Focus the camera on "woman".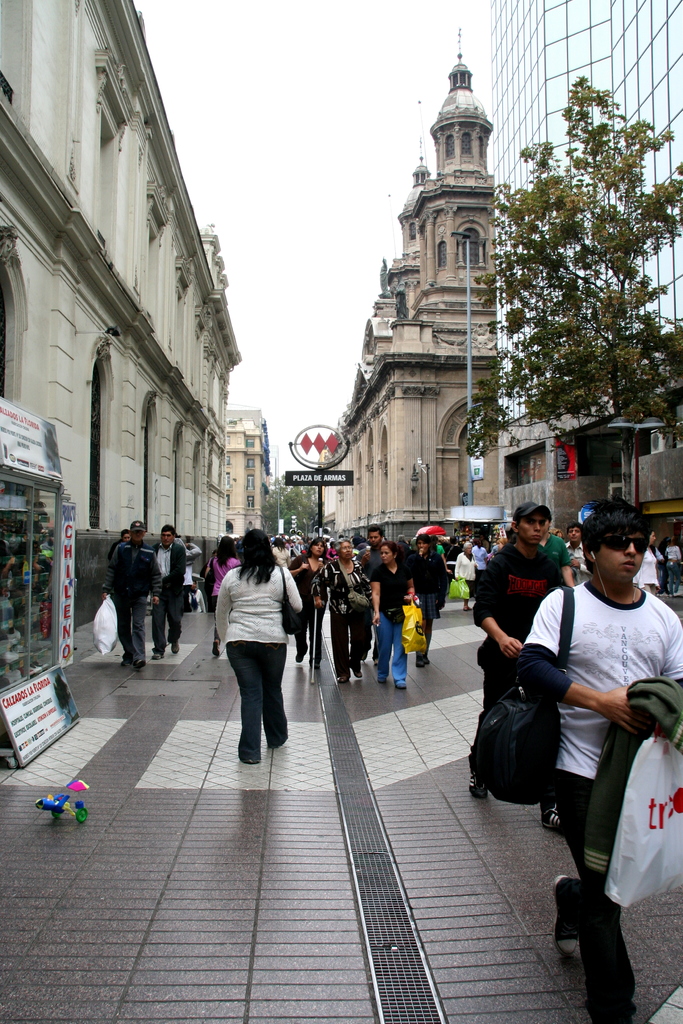
Focus region: bbox(198, 536, 307, 761).
